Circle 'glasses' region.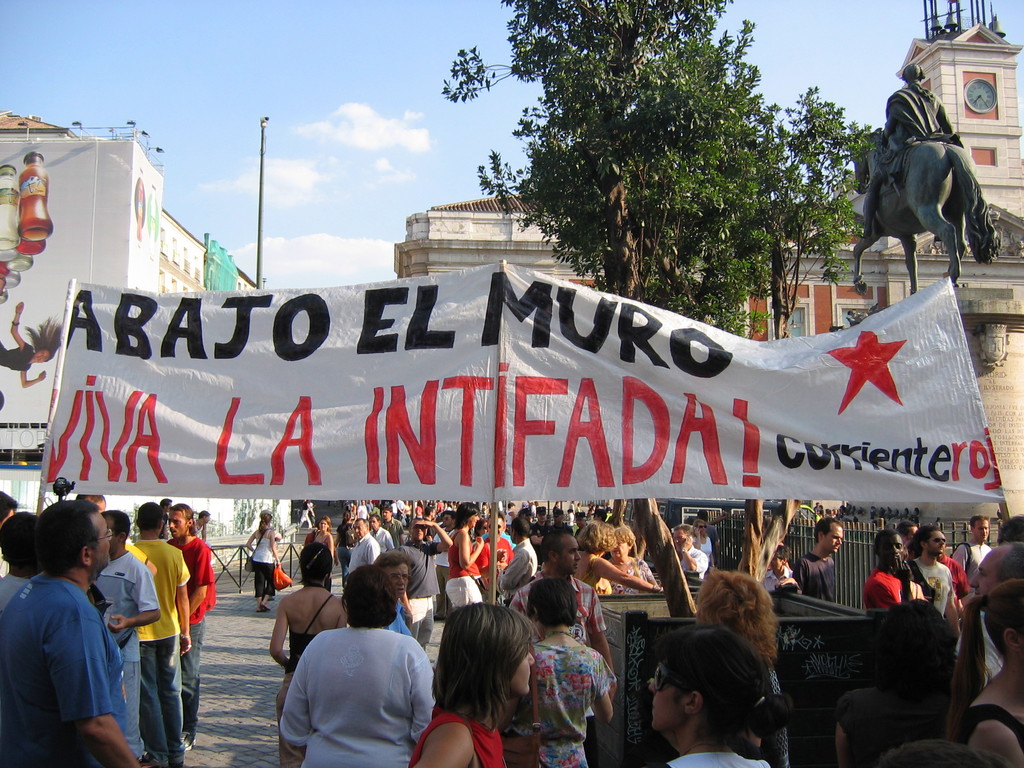
Region: BBox(652, 661, 692, 692).
